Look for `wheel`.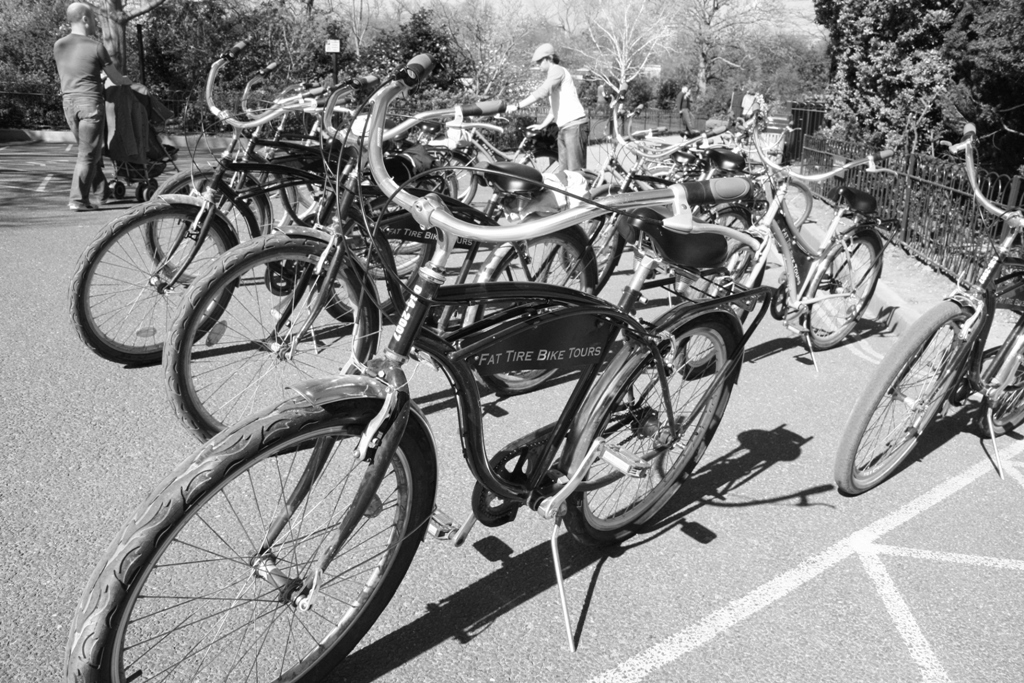
Found: bbox=(347, 240, 445, 293).
